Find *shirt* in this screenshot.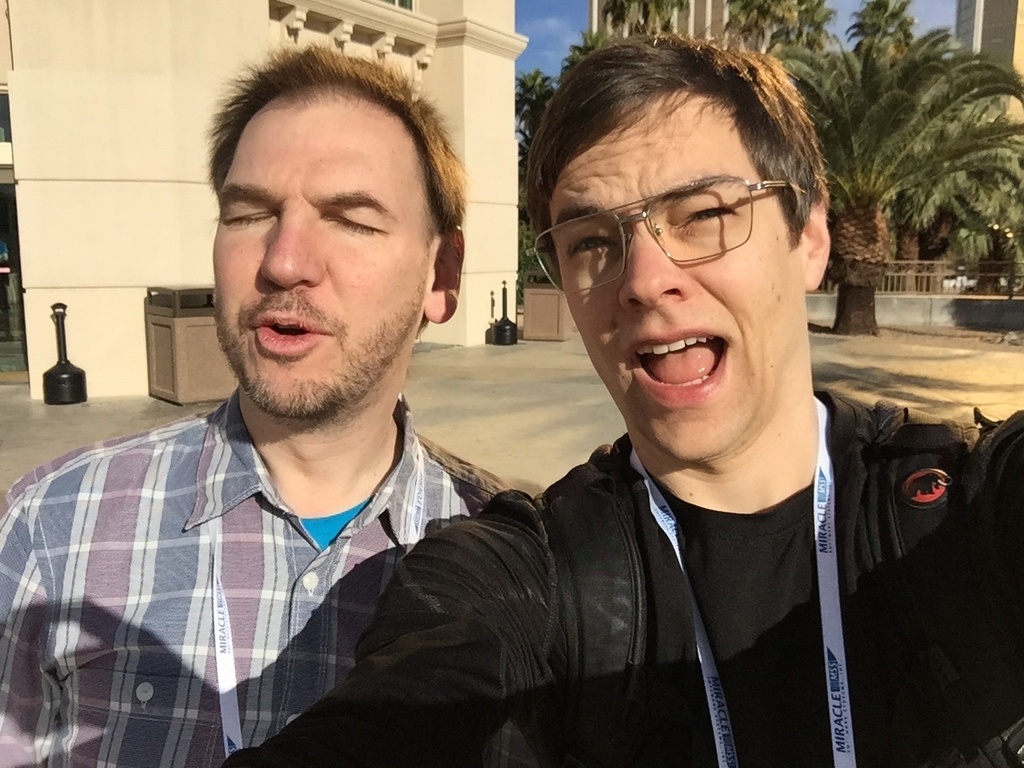
The bounding box for *shirt* is (5, 327, 558, 746).
